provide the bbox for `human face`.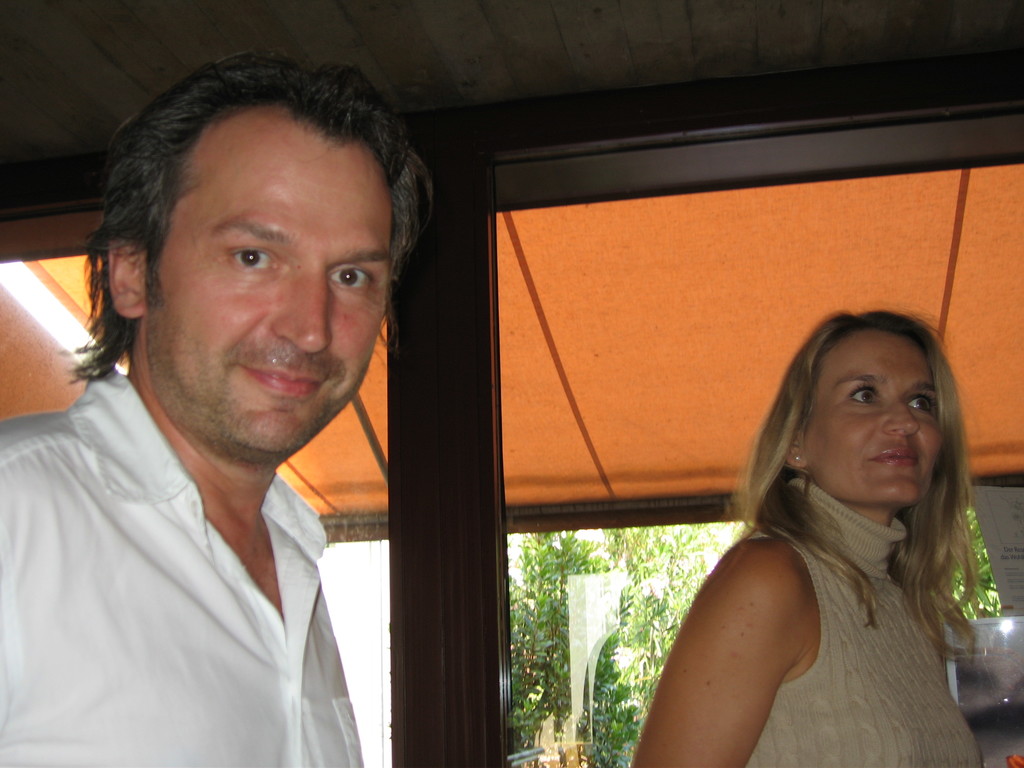
142, 104, 395, 462.
